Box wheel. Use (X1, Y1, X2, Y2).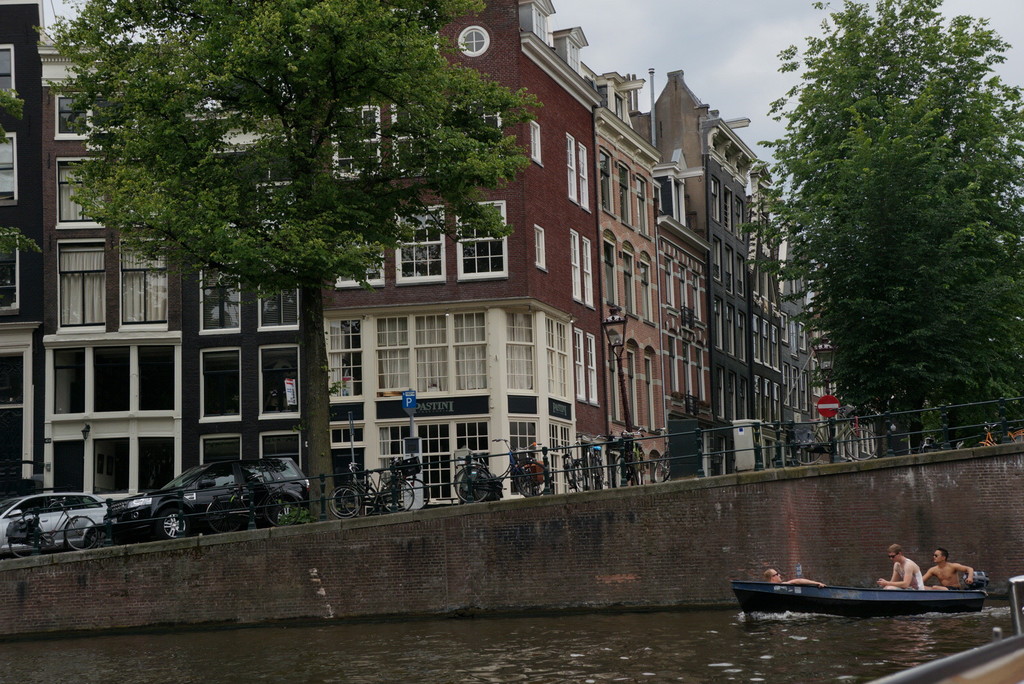
(67, 514, 98, 551).
